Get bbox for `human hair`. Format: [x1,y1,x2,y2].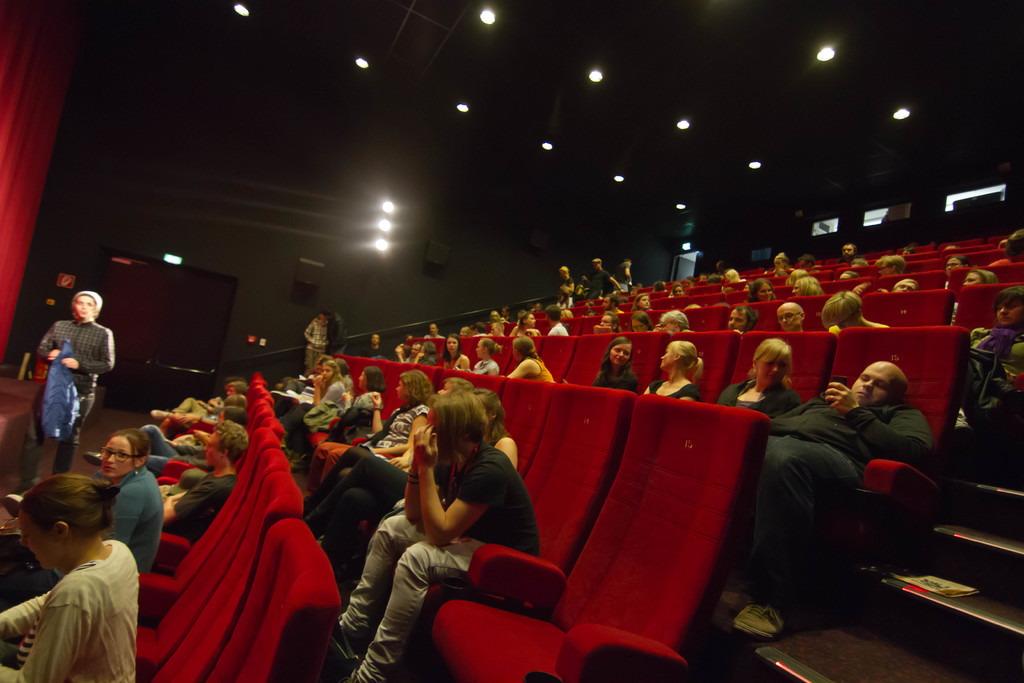
[785,268,808,284].
